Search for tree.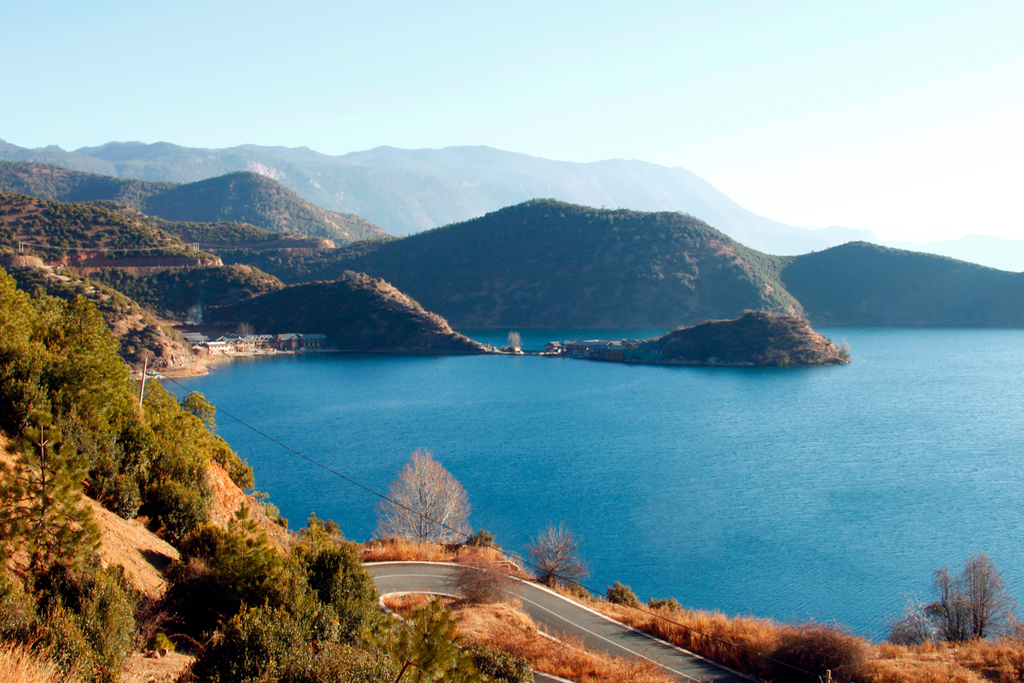
Found at l=370, t=446, r=474, b=549.
